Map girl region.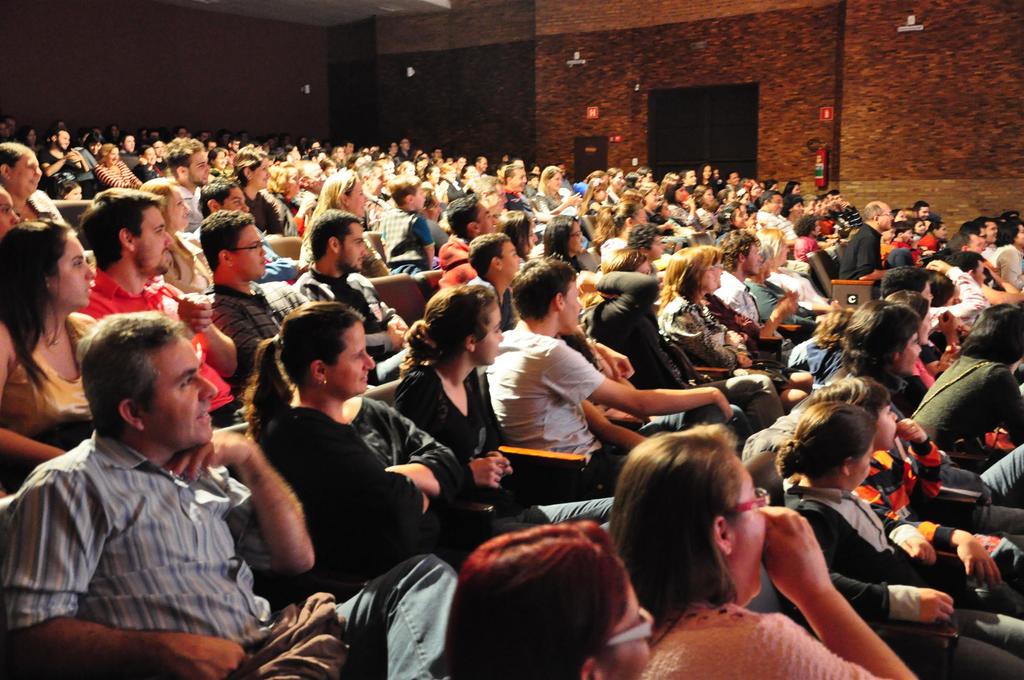
Mapped to region(652, 201, 705, 246).
